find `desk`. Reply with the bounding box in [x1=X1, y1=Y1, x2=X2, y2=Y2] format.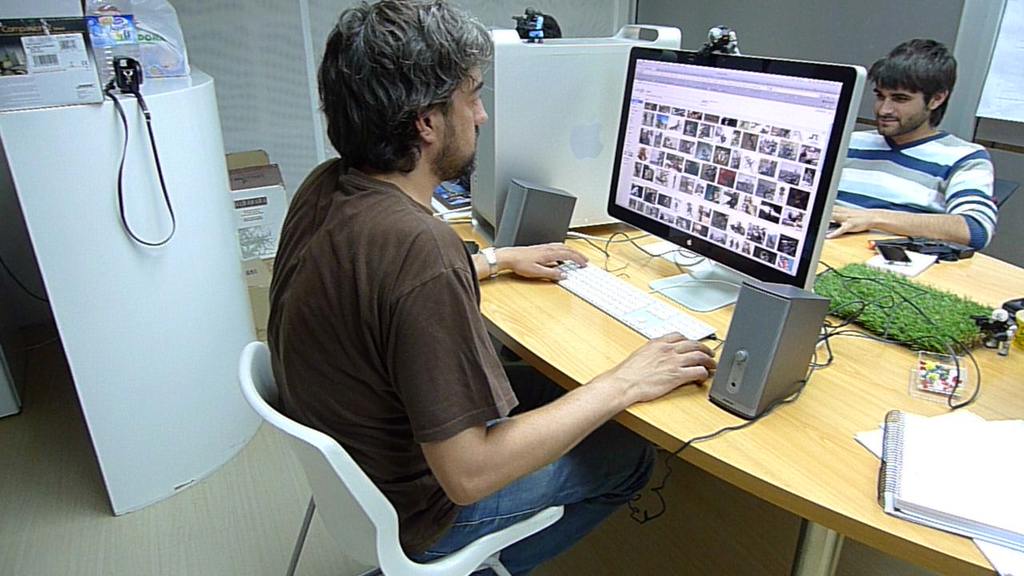
[x1=458, y1=226, x2=1022, y2=574].
